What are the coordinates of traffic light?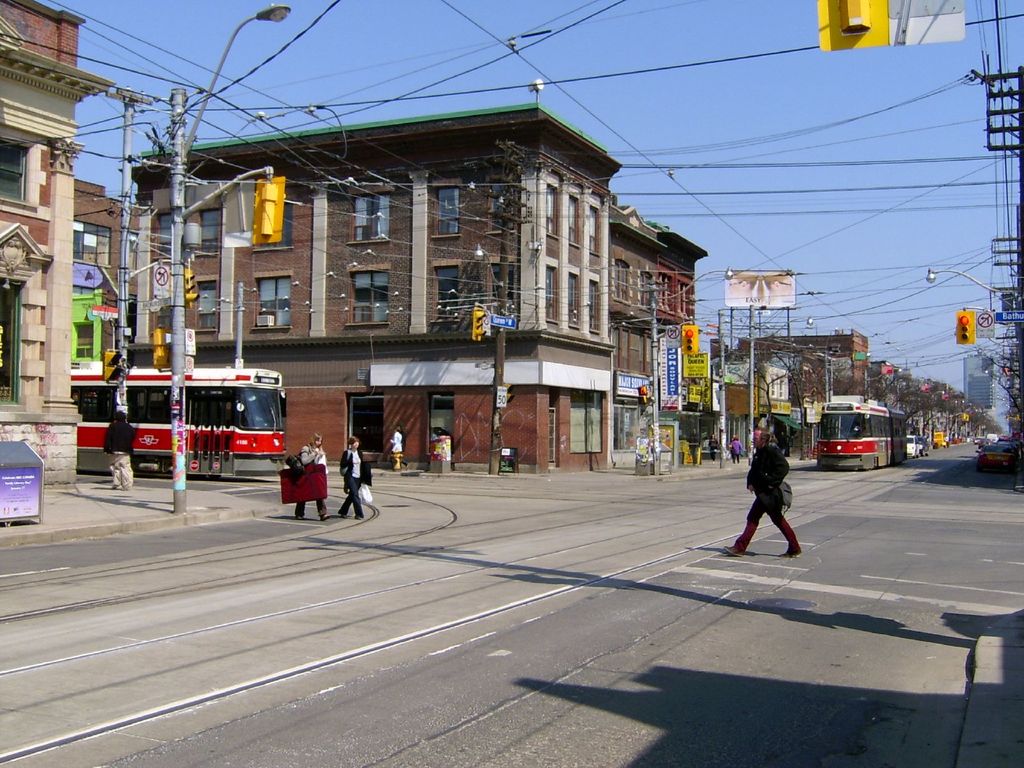
{"left": 252, "top": 177, "right": 285, "bottom": 244}.
